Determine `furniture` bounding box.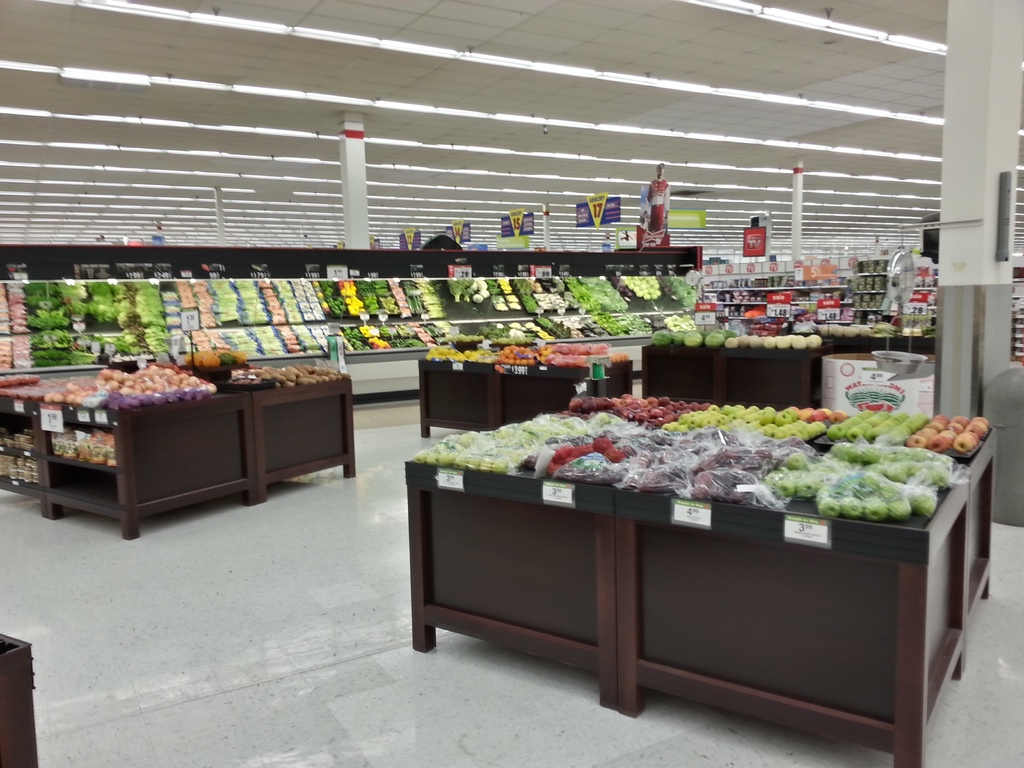
Determined: region(405, 389, 998, 767).
